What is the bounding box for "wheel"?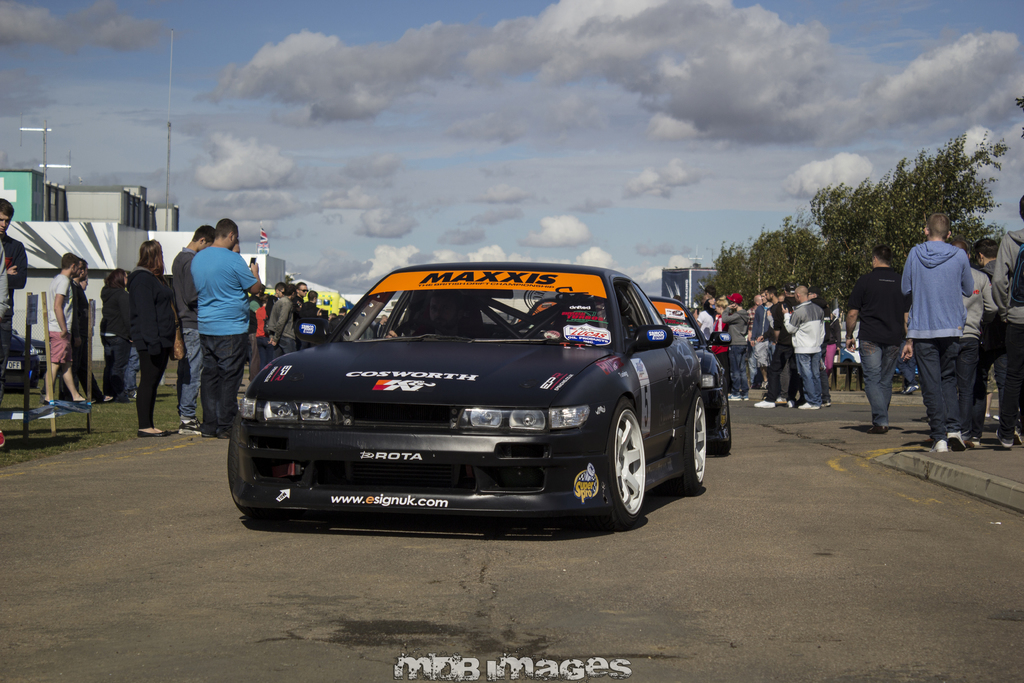
BBox(602, 400, 648, 524).
